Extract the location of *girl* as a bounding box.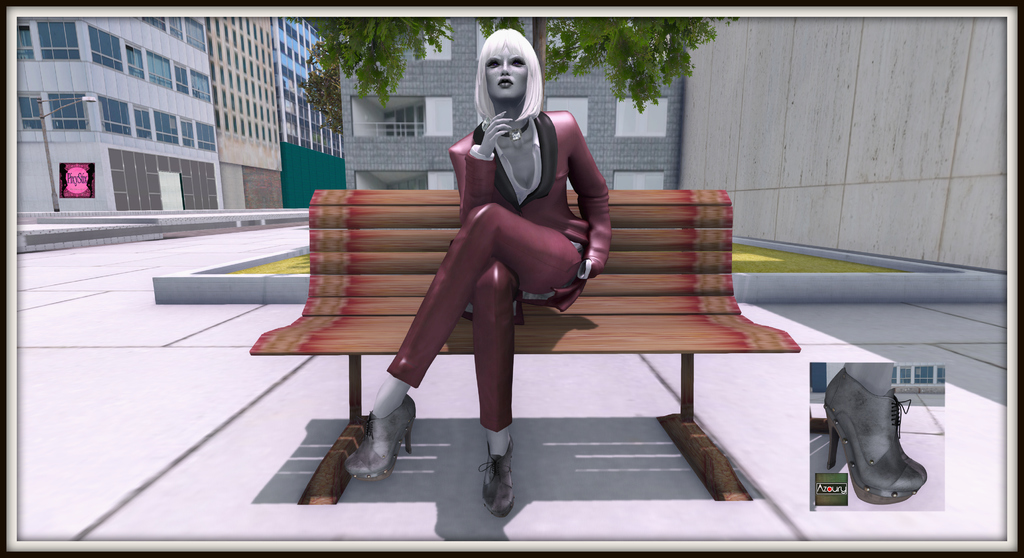
pyautogui.locateOnScreen(349, 28, 620, 522).
